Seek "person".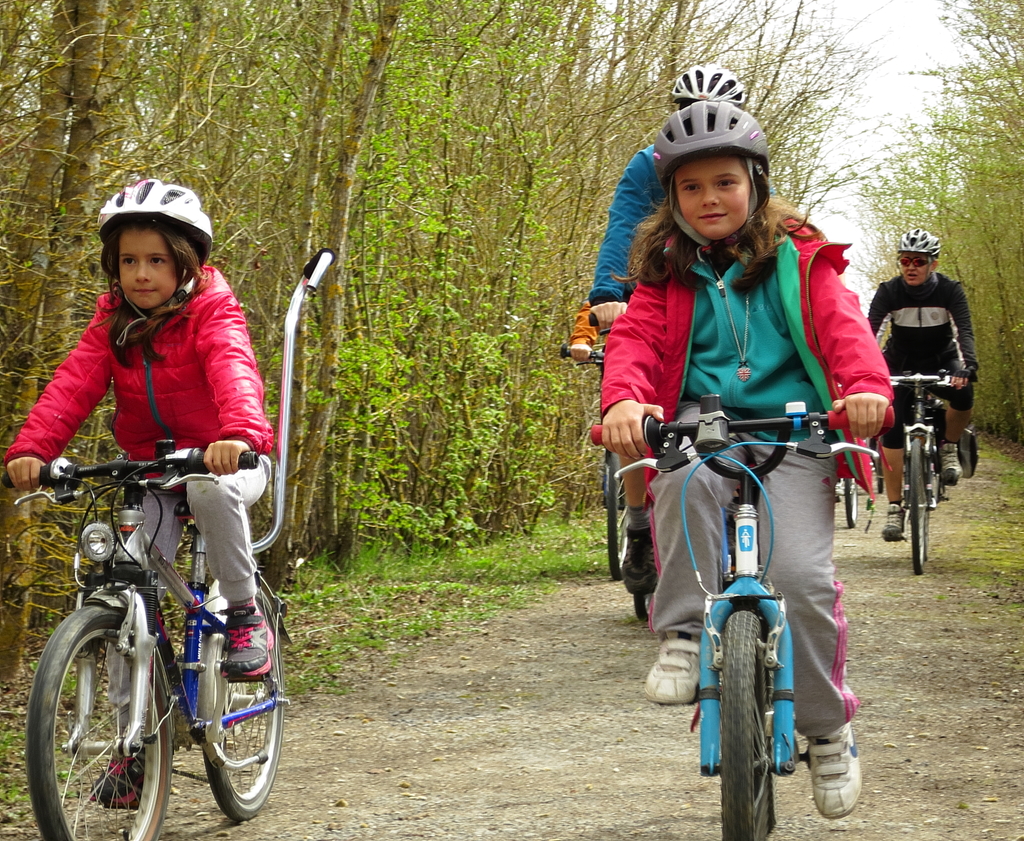
bbox(584, 61, 753, 601).
